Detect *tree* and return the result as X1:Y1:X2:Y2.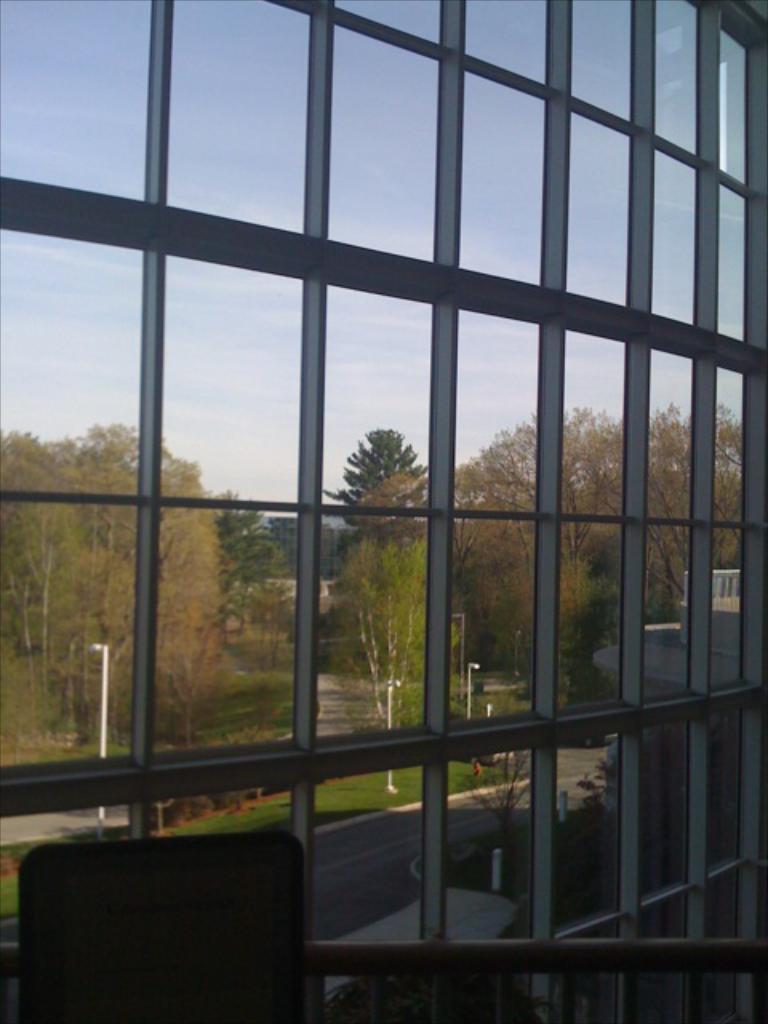
155:725:285:818.
